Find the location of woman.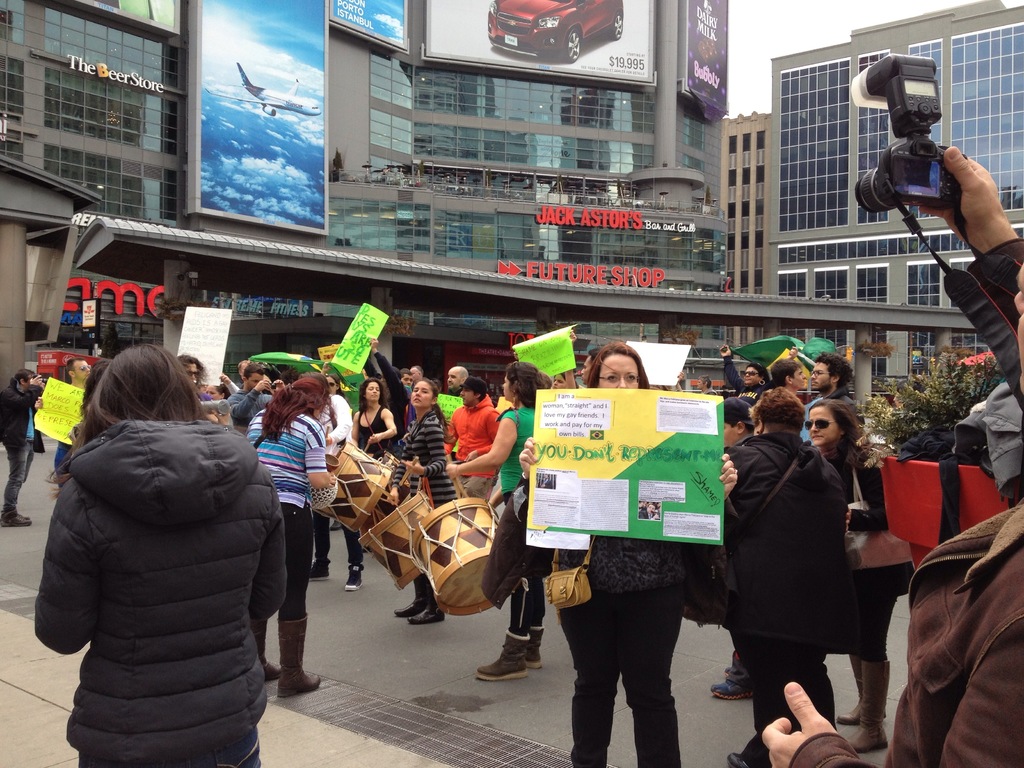
Location: <bbox>173, 355, 239, 433</bbox>.
